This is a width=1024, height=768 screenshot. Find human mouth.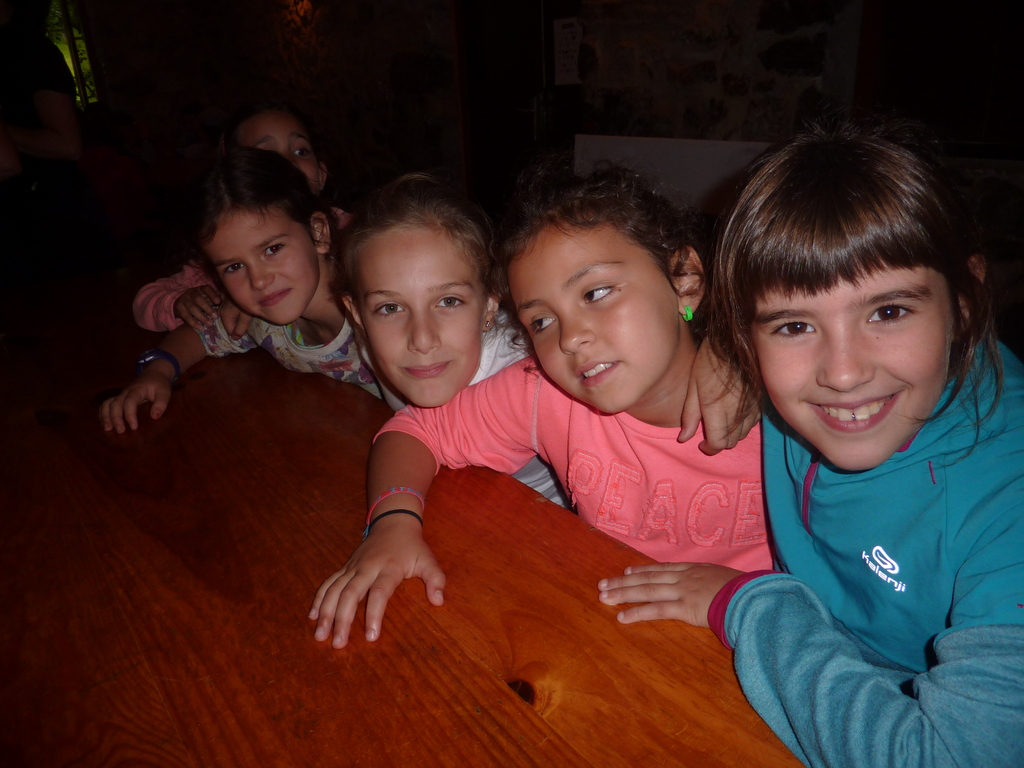
Bounding box: [x1=396, y1=358, x2=451, y2=388].
